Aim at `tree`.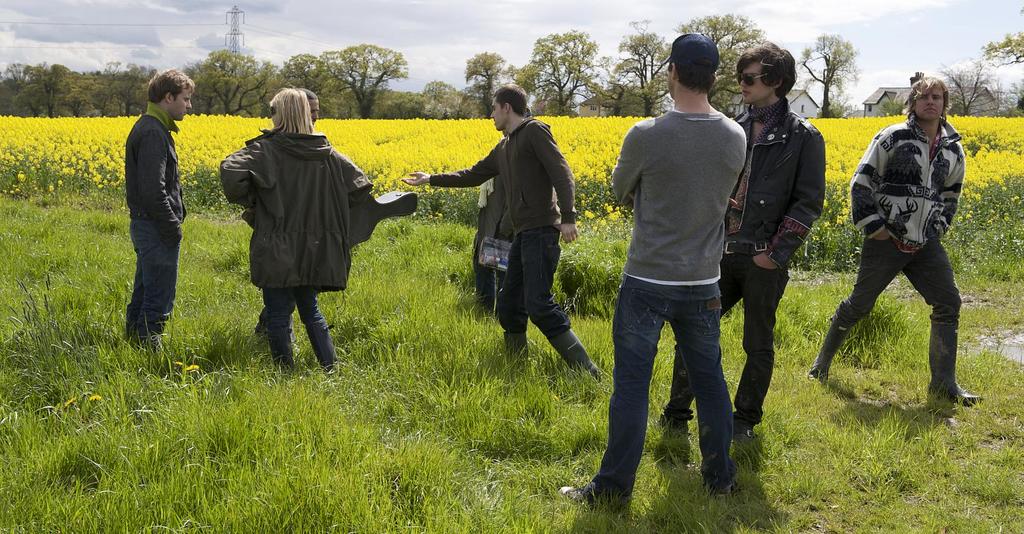
Aimed at box=[459, 54, 509, 124].
